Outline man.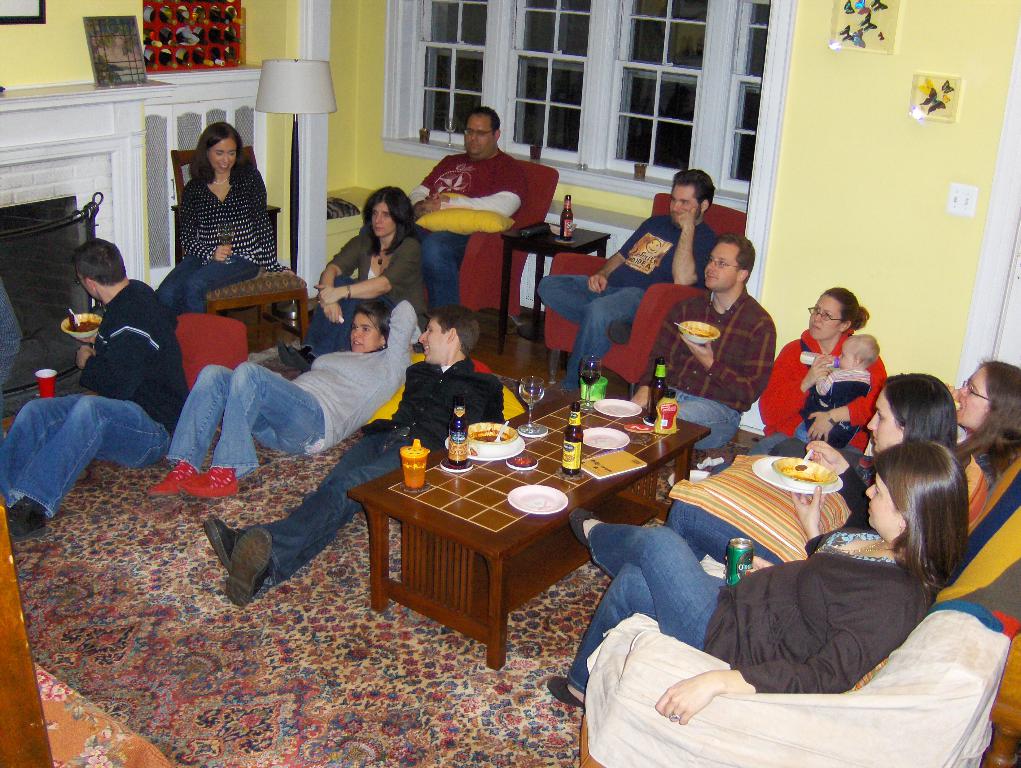
Outline: 193,308,507,608.
